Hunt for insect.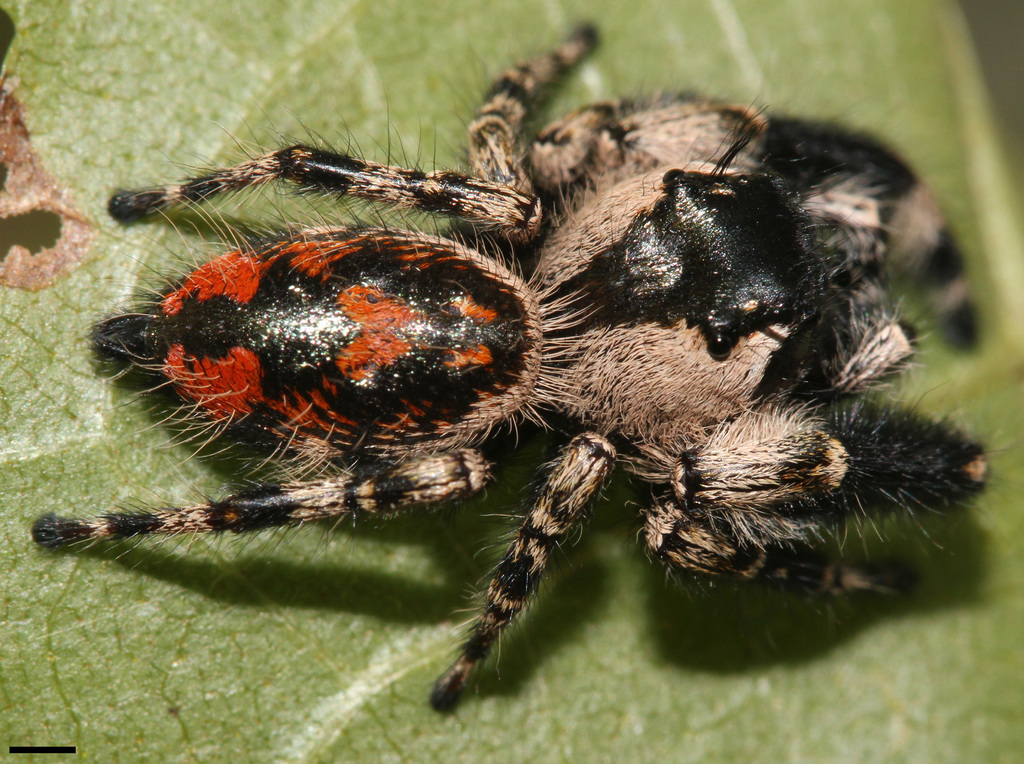
Hunted down at left=29, top=19, right=1013, bottom=713.
